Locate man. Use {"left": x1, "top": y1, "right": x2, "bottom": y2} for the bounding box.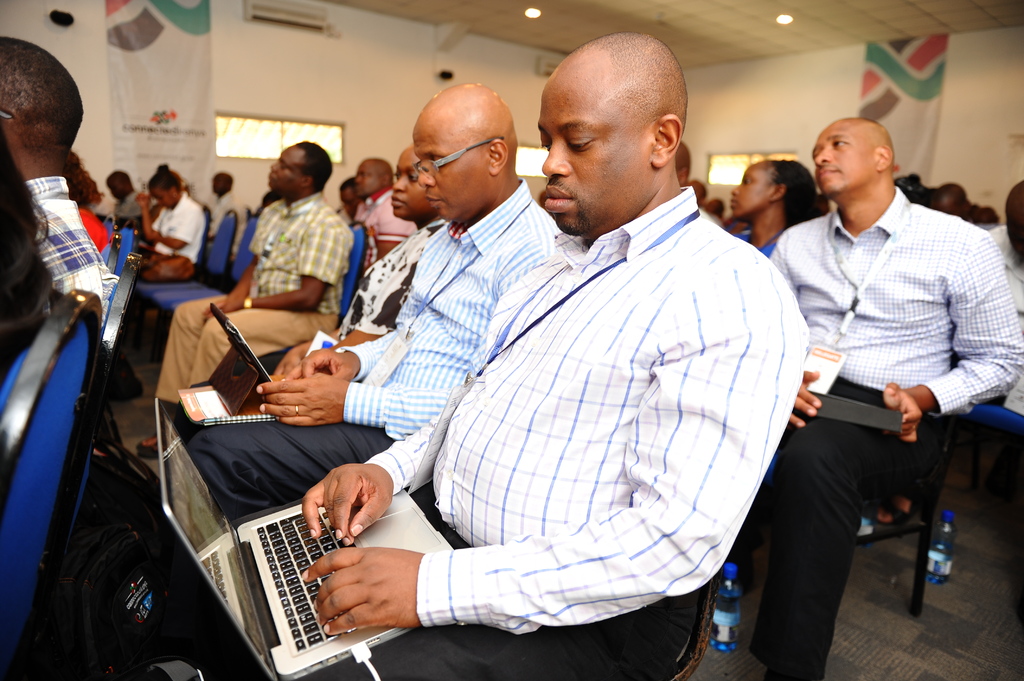
{"left": 165, "top": 87, "right": 565, "bottom": 526}.
